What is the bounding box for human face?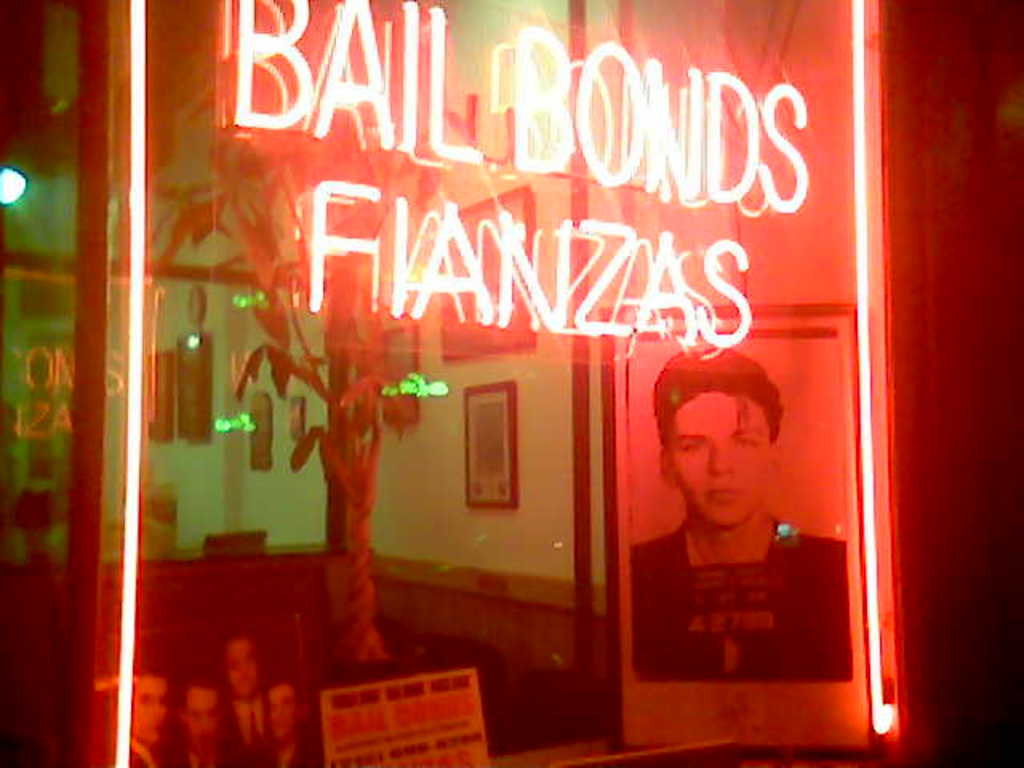
[270, 680, 301, 744].
